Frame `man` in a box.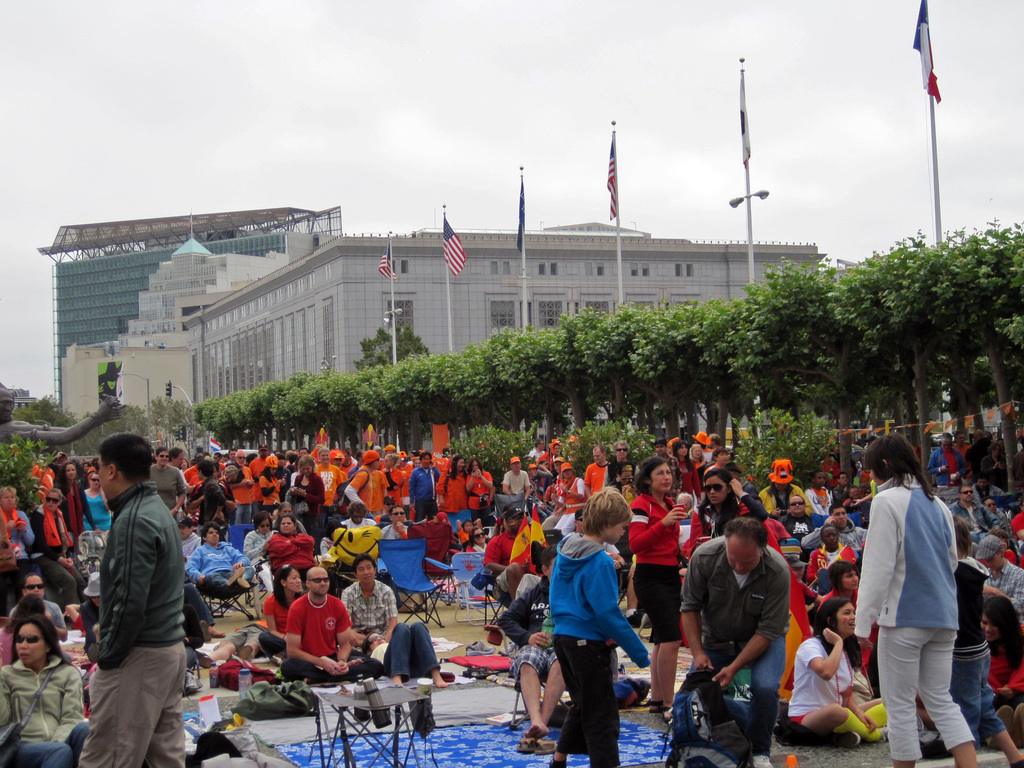
x1=226, y1=445, x2=234, y2=463.
